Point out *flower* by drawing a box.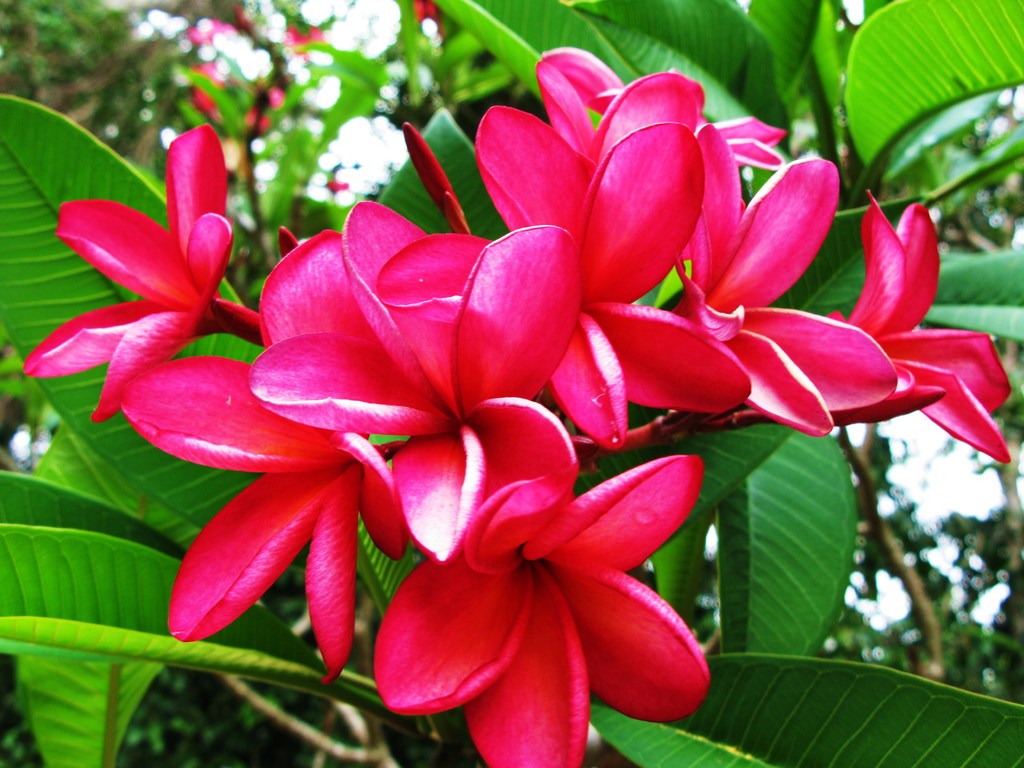
<region>124, 225, 399, 691</region>.
